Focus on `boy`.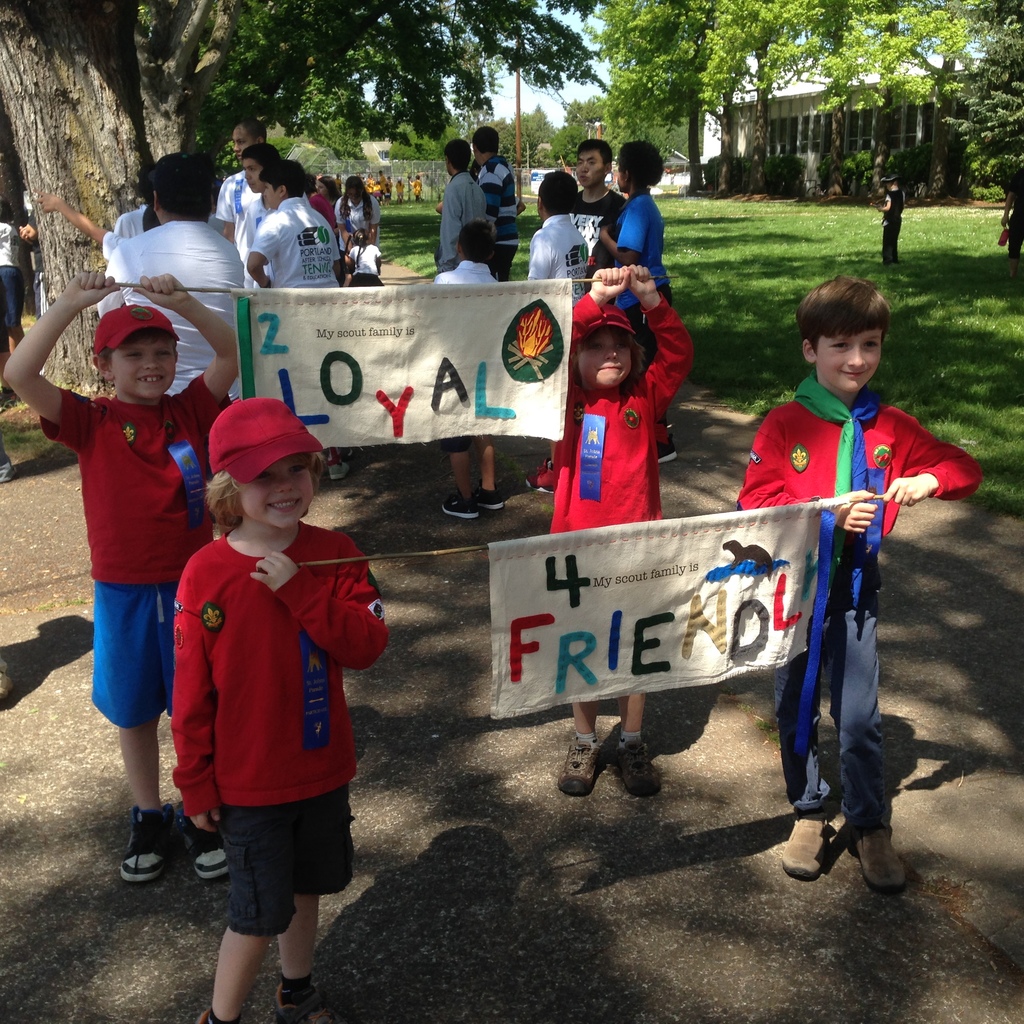
Focused at x1=248 y1=159 x2=349 y2=483.
